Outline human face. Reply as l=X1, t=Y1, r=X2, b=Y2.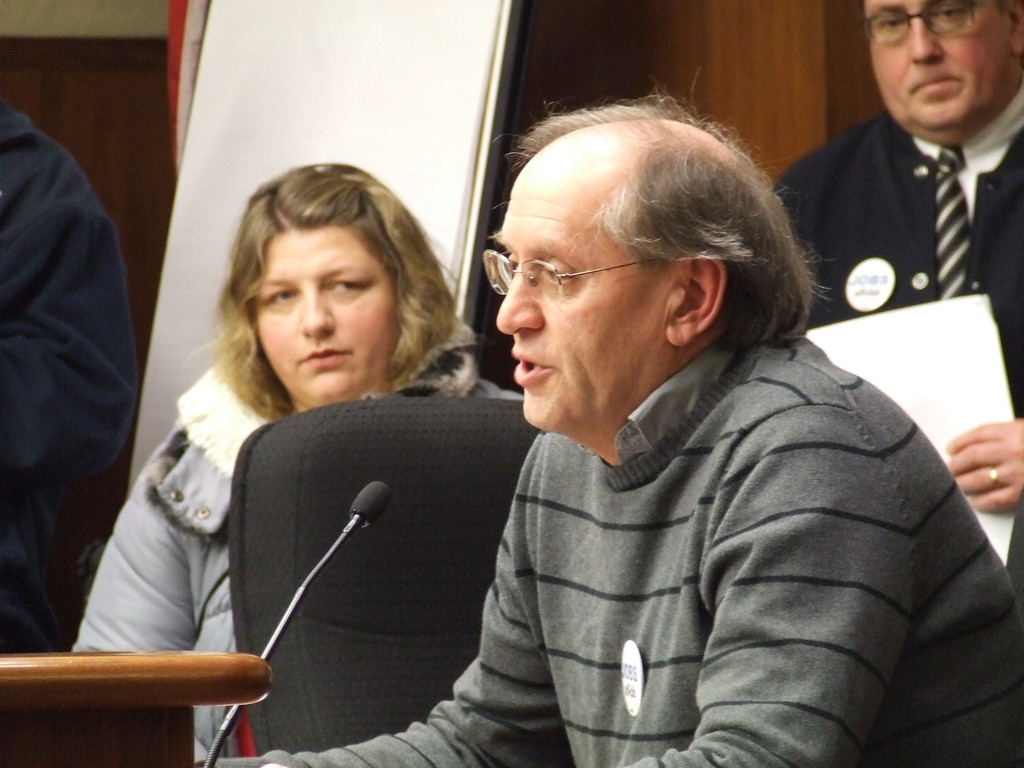
l=252, t=229, r=408, b=399.
